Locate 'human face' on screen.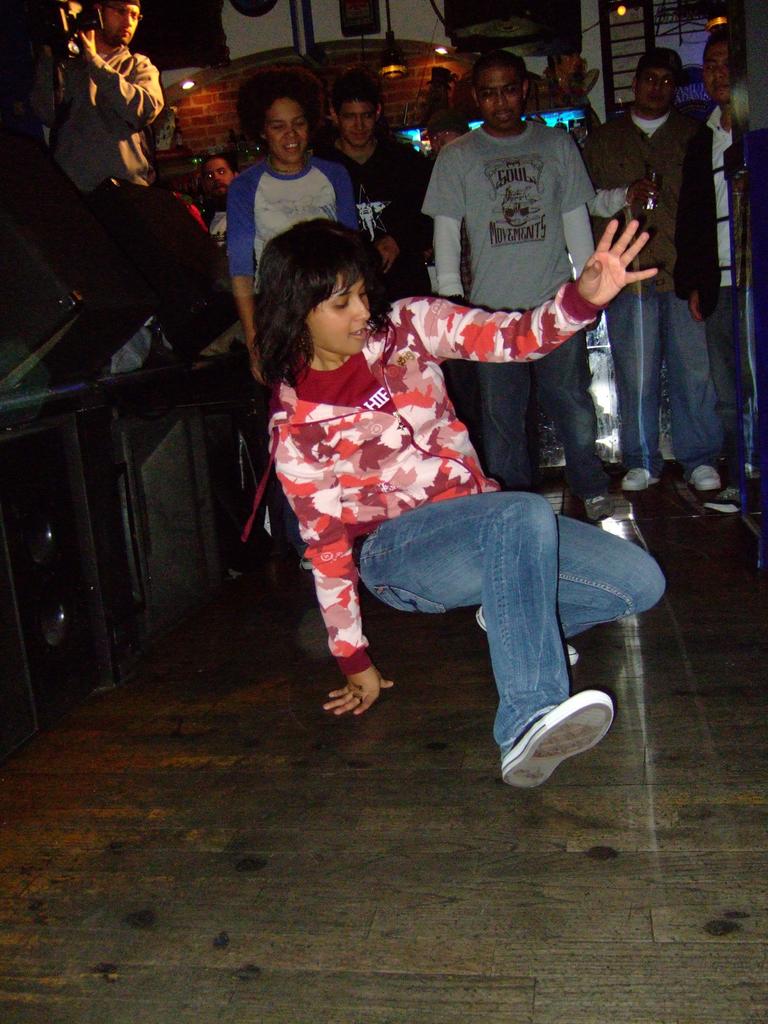
On screen at <bbox>637, 63, 679, 111</bbox>.
